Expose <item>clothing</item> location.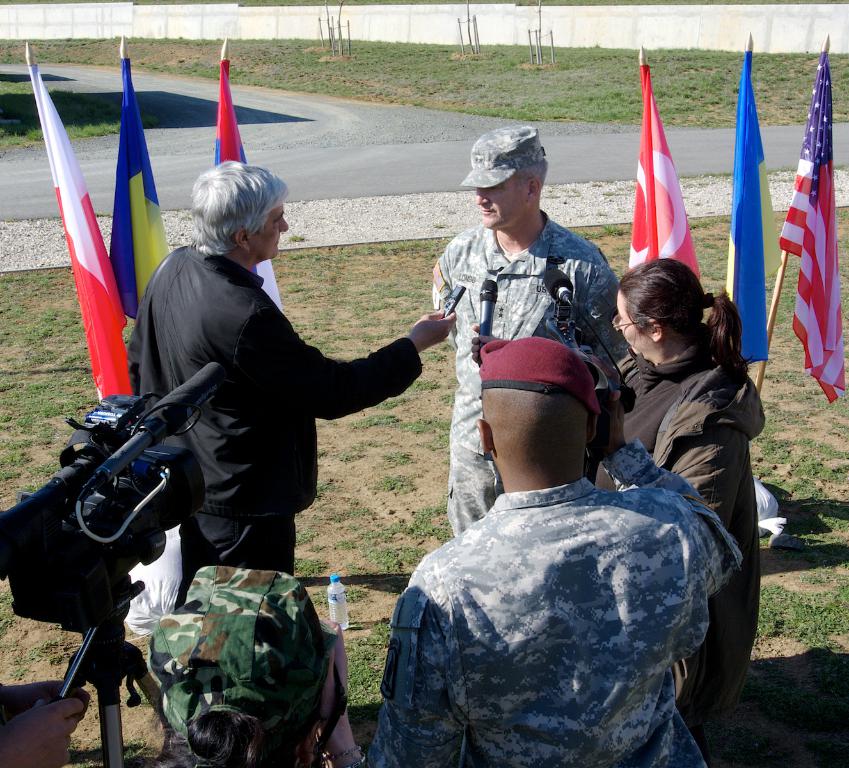
Exposed at region(603, 324, 768, 730).
